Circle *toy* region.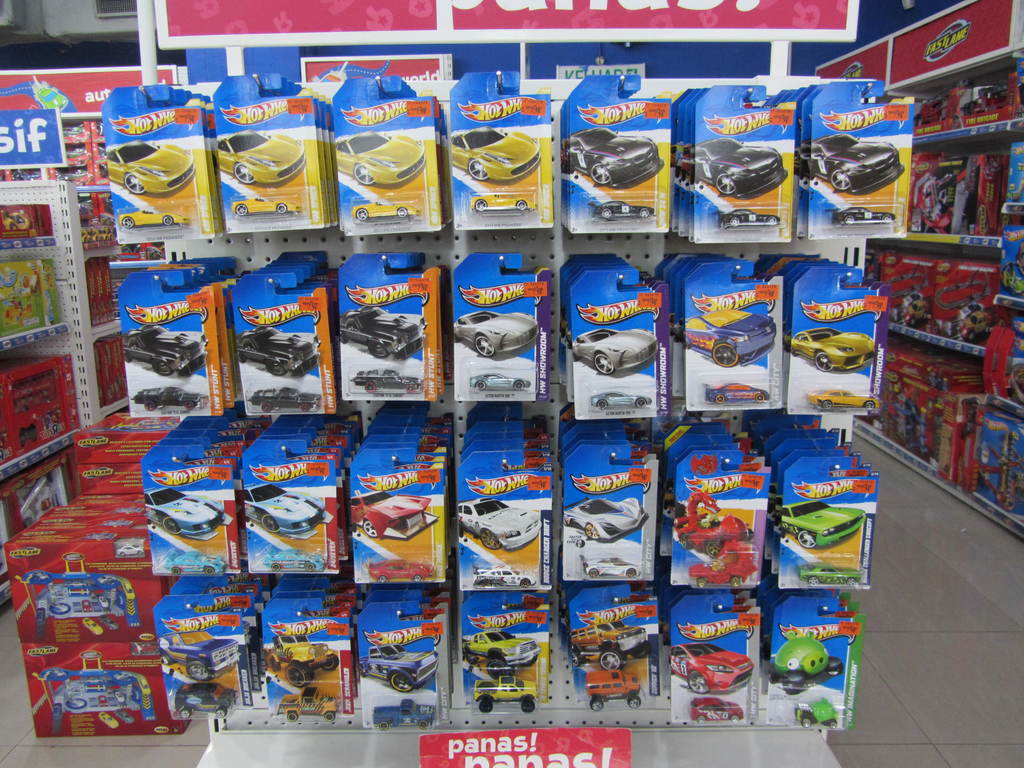
Region: bbox=(1, 209, 32, 230).
